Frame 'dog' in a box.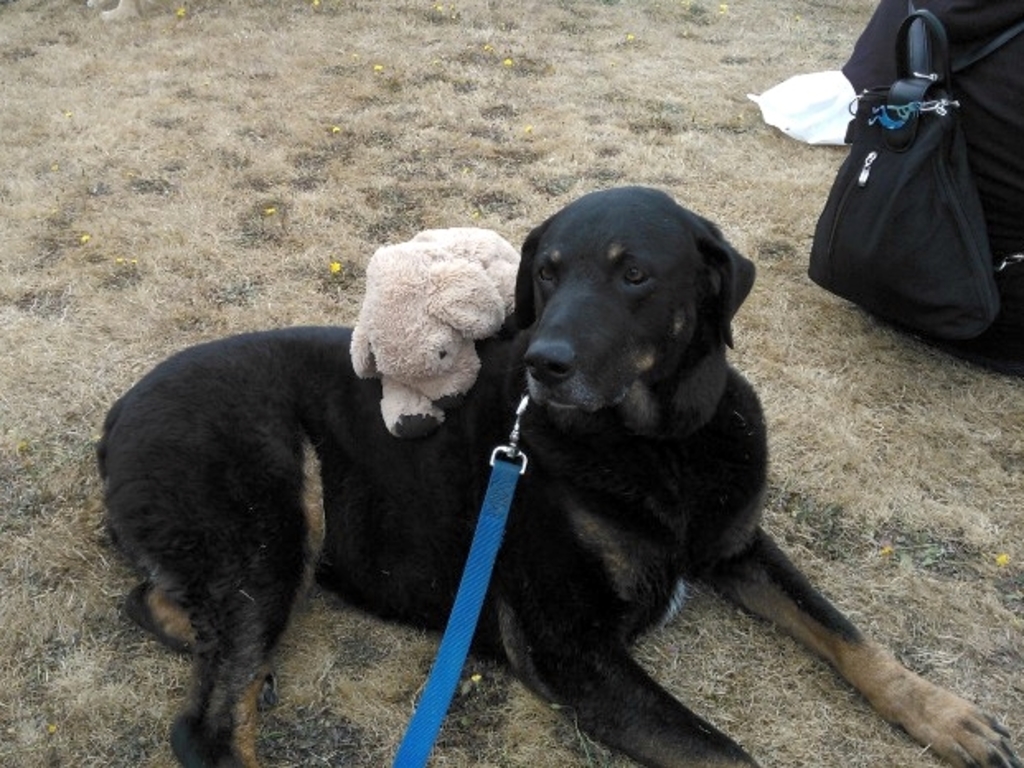
box(94, 185, 1022, 766).
